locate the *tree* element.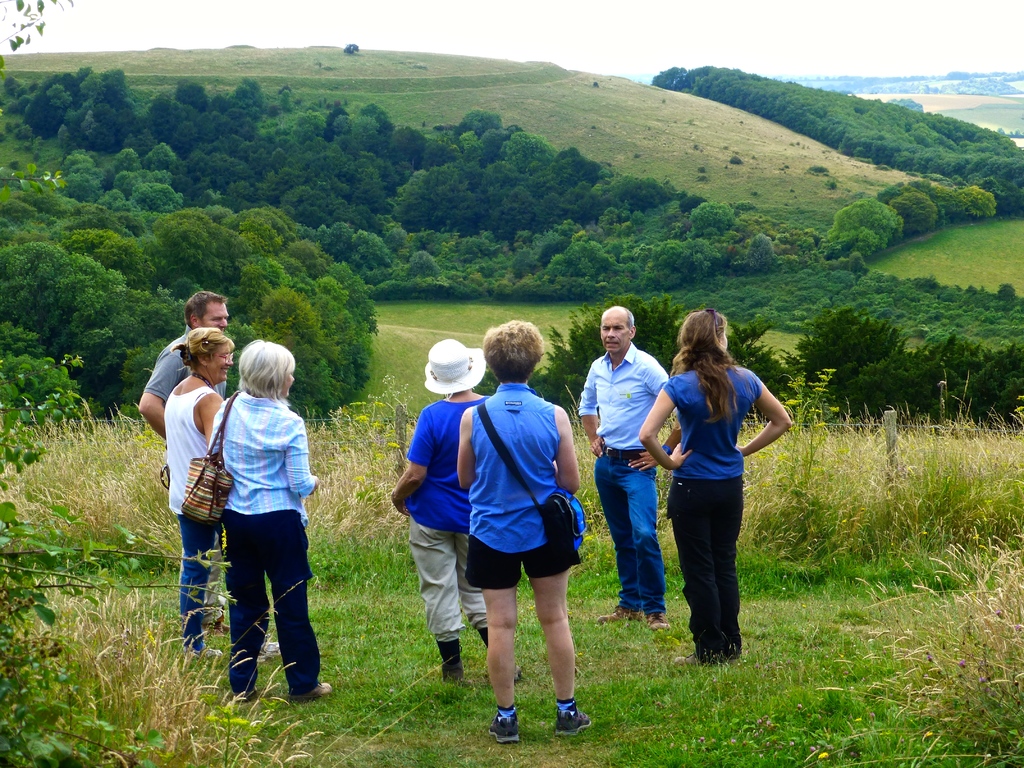
Element bbox: [left=728, top=330, right=797, bottom=397].
